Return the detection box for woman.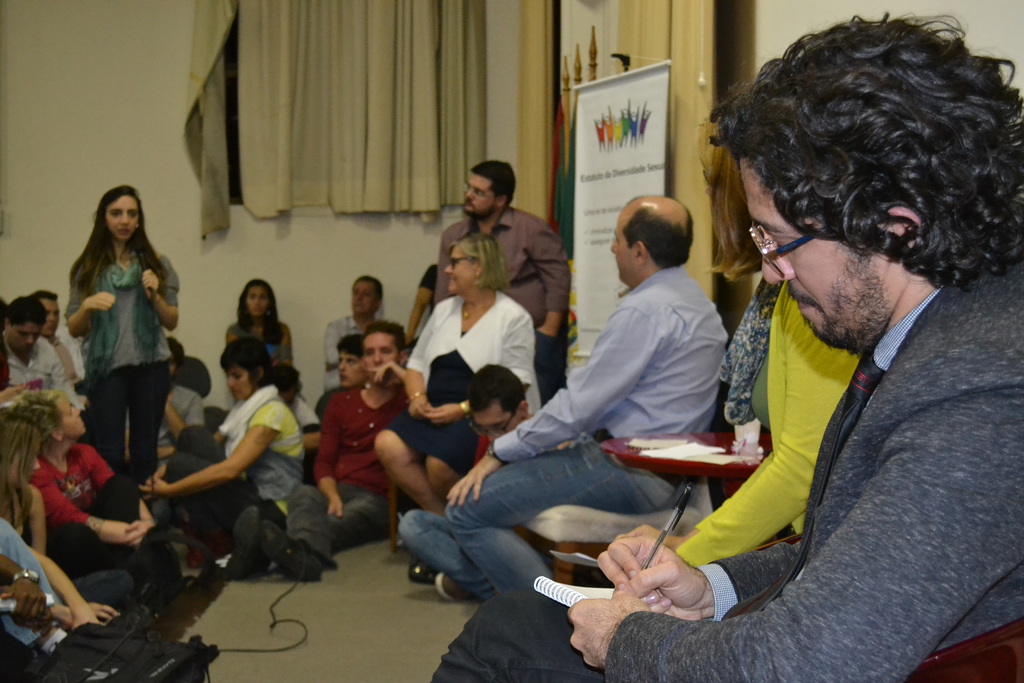
l=618, t=103, r=867, b=562.
